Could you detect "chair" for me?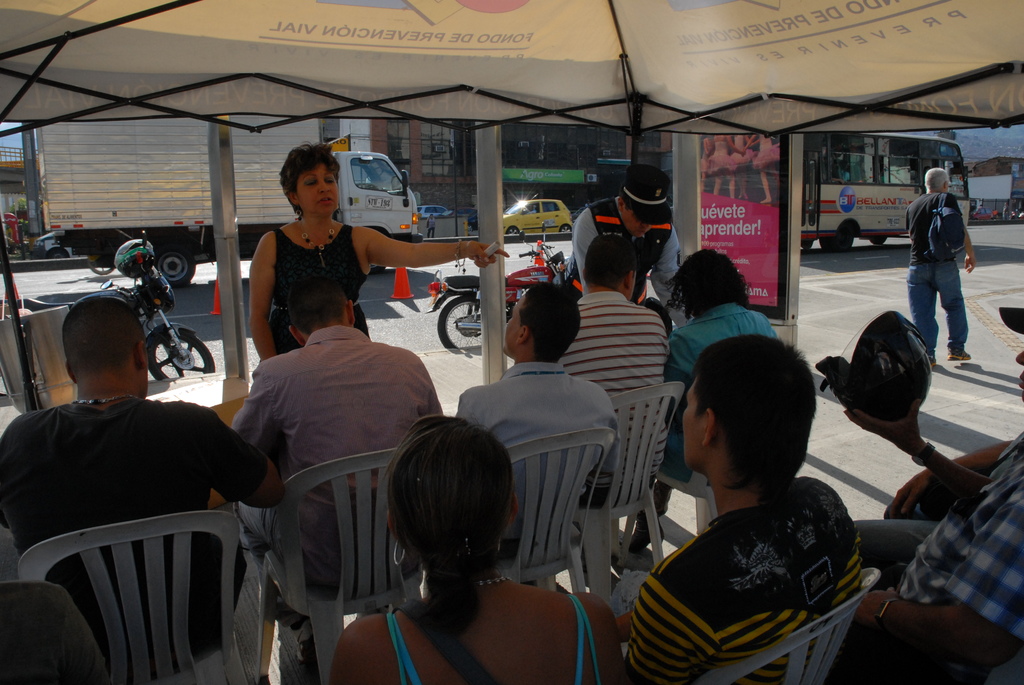
Detection result: box=[505, 425, 614, 594].
